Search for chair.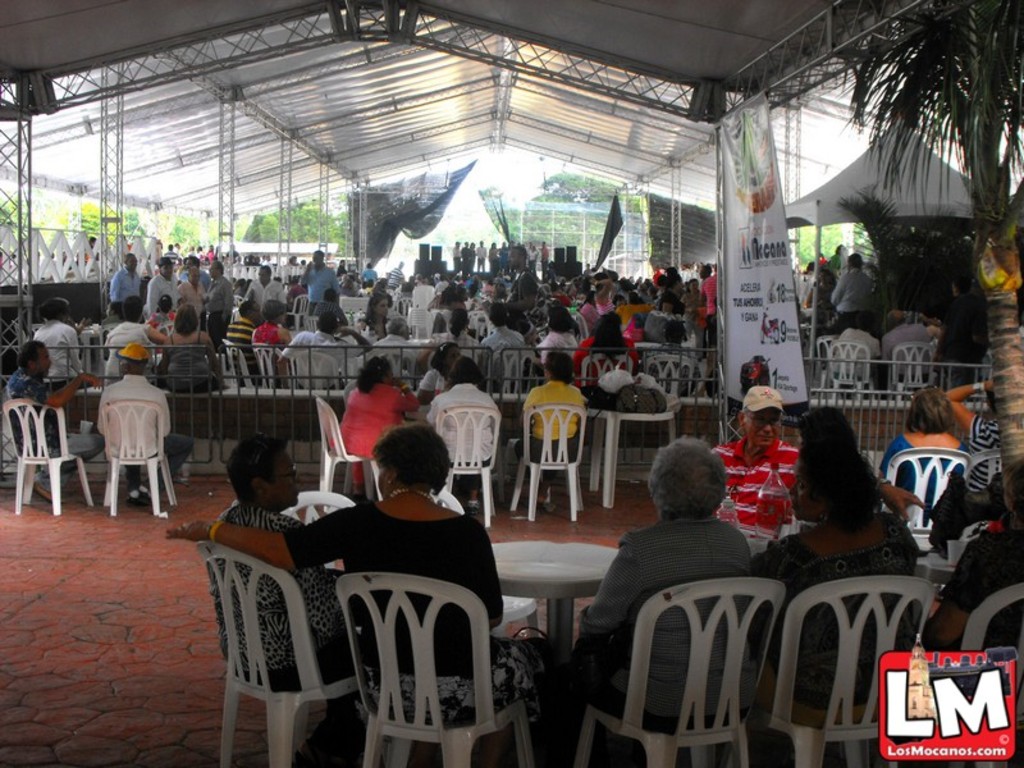
Found at [0,397,92,511].
